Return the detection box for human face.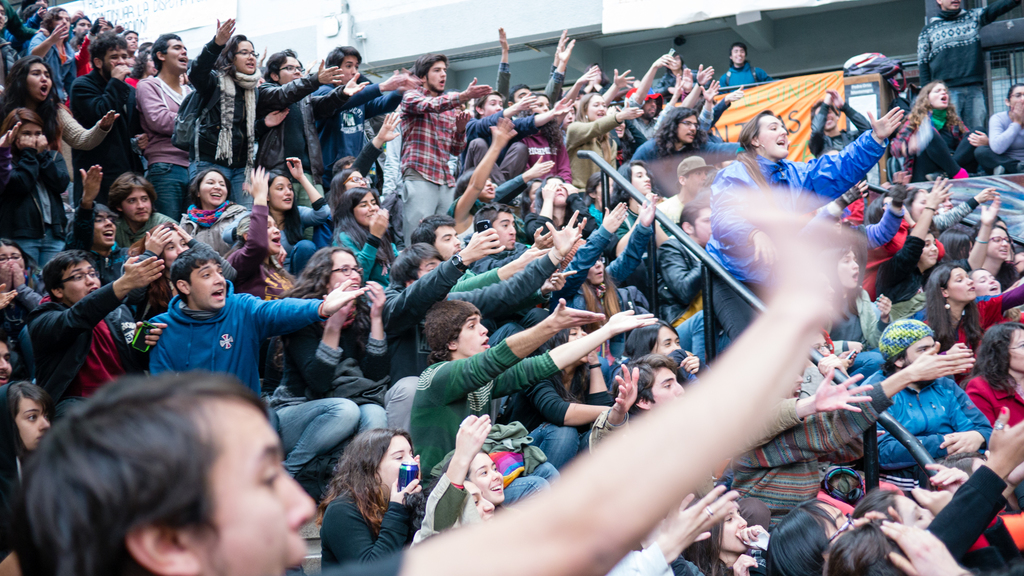
(1, 242, 26, 278).
